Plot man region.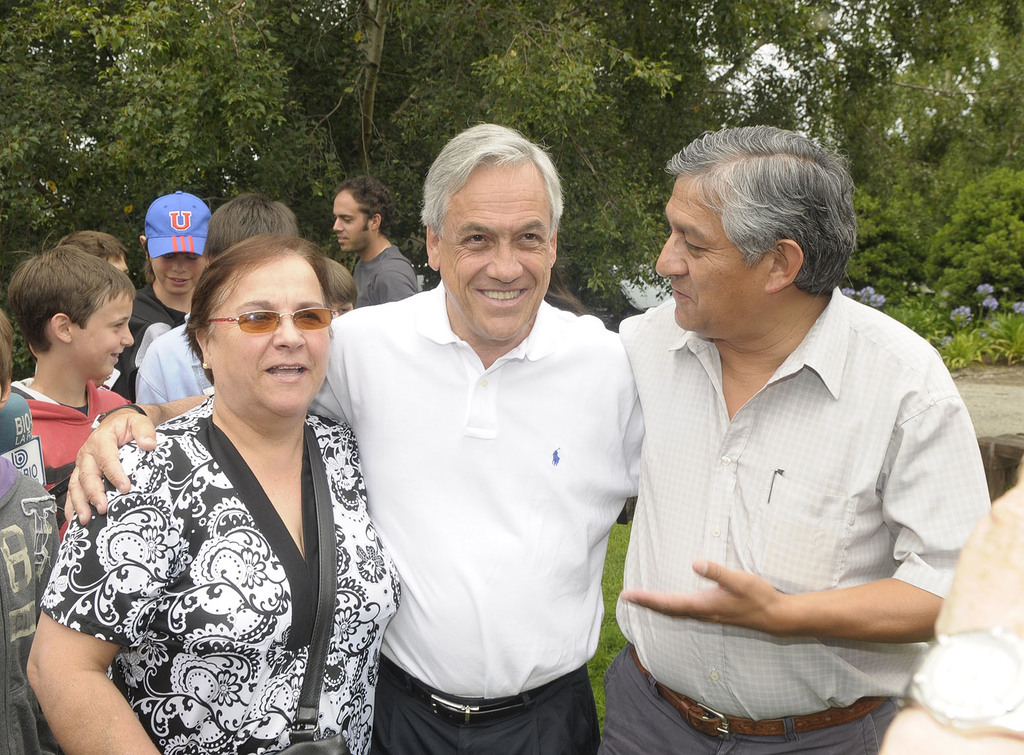
Plotted at <region>62, 124, 645, 754</region>.
